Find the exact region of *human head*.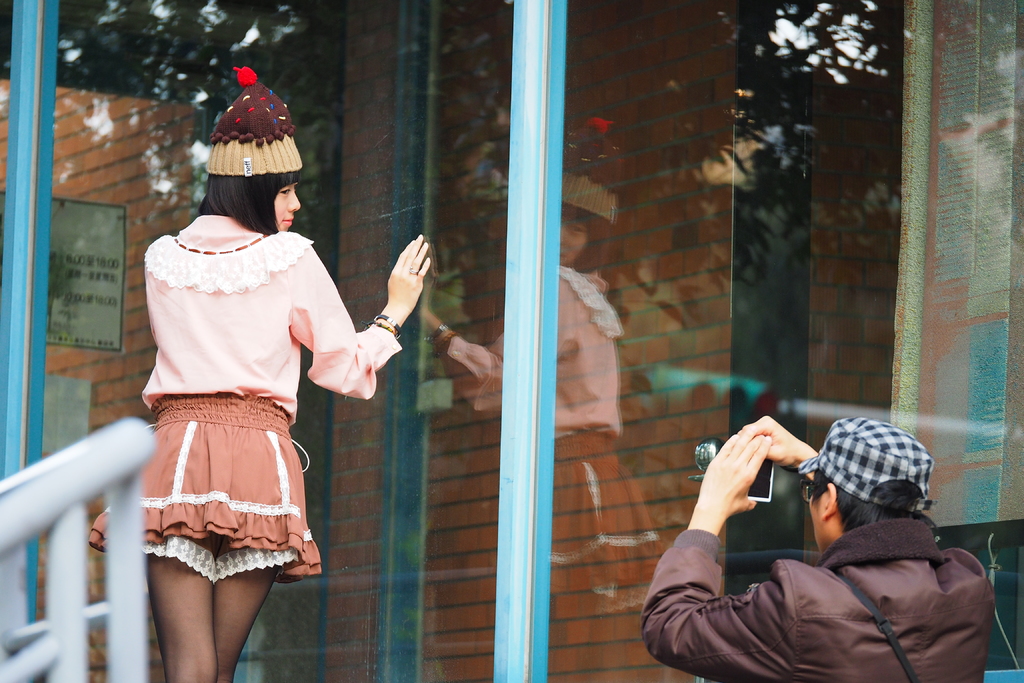
Exact region: 815/431/934/556.
